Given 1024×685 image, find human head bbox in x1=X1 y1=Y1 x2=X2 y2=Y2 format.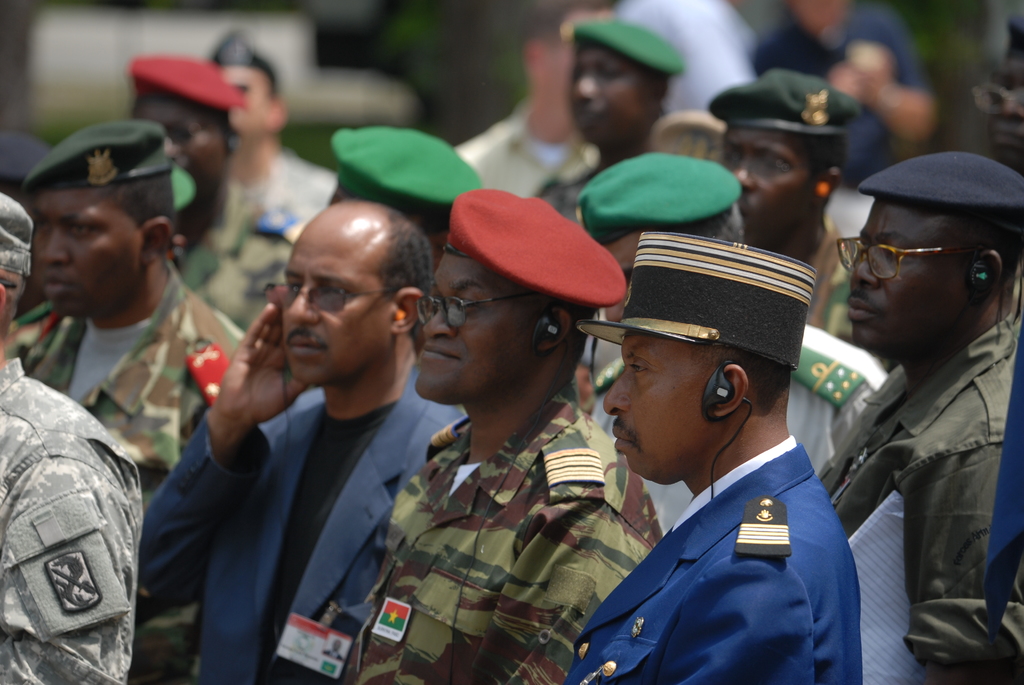
x1=580 y1=230 x2=819 y2=500.
